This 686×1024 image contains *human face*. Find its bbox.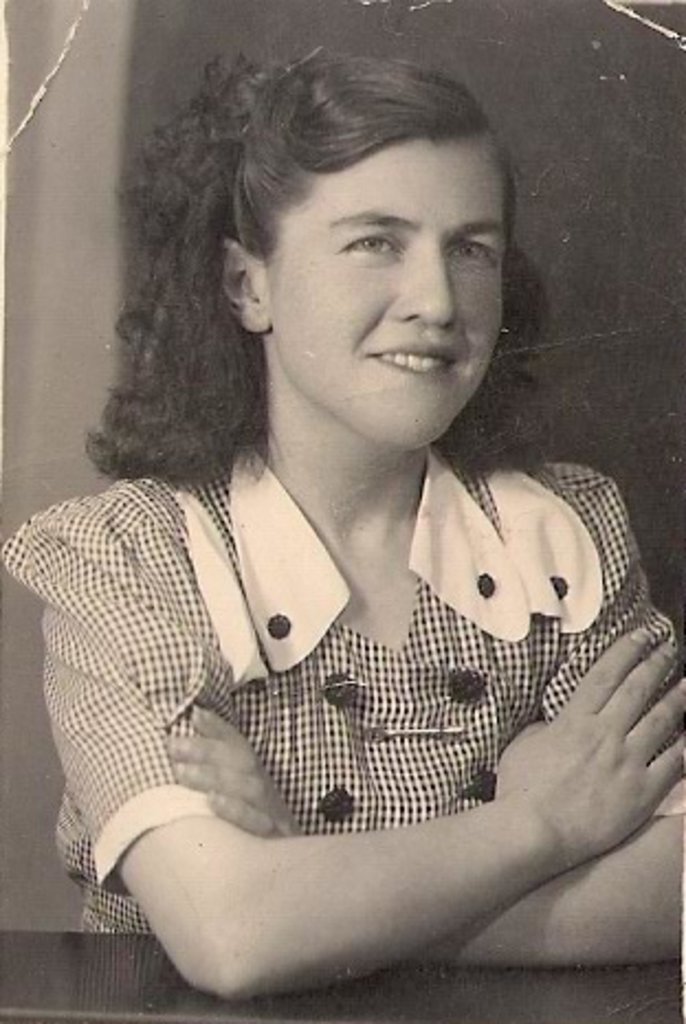
l=268, t=134, r=506, b=446.
